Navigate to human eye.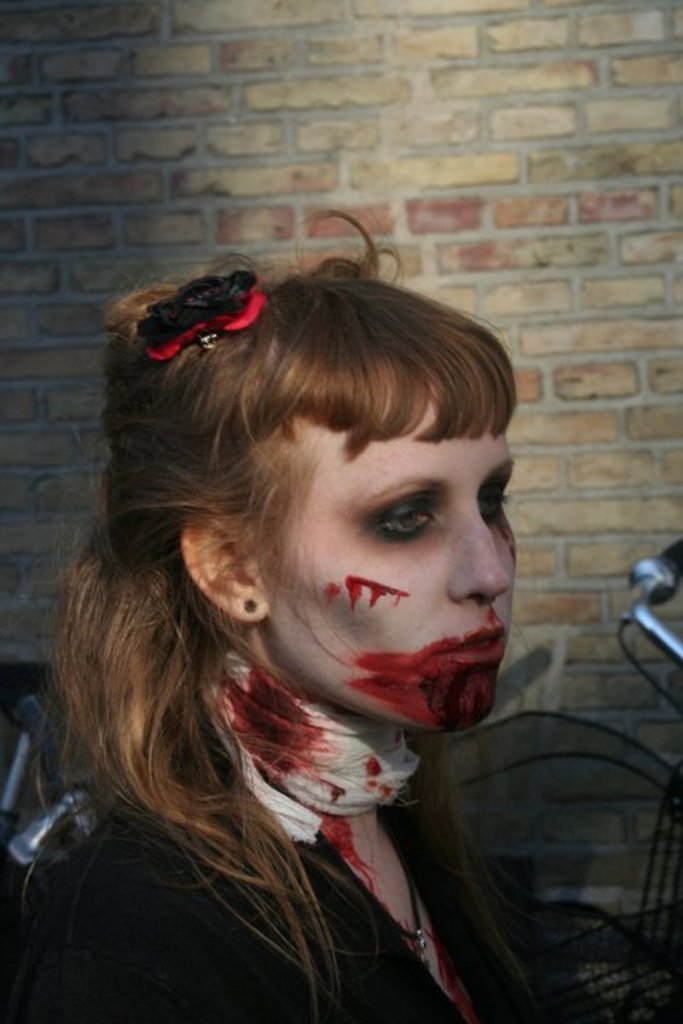
Navigation target: bbox(474, 471, 508, 530).
